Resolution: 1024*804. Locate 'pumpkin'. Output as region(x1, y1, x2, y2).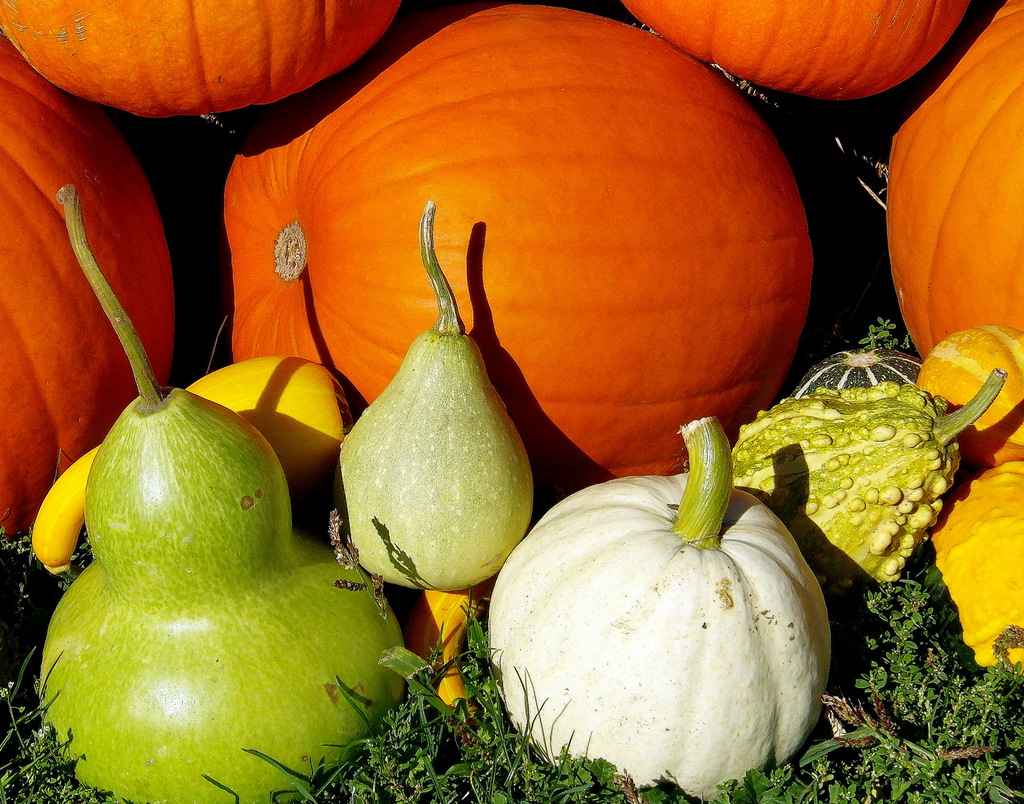
region(491, 418, 827, 803).
